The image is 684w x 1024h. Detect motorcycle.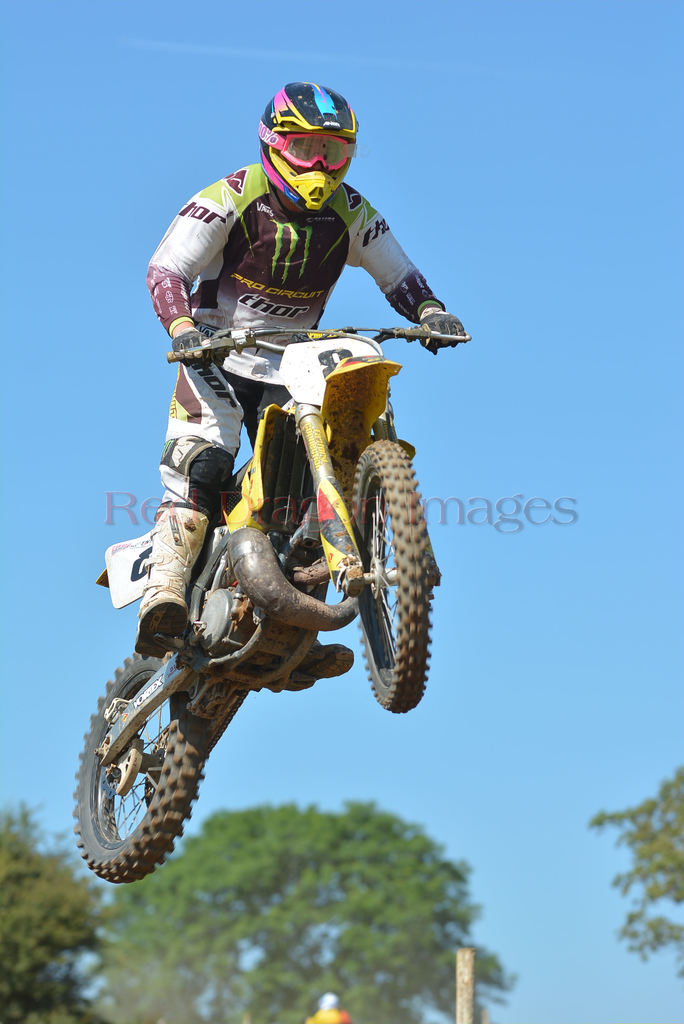
Detection: (89,282,481,906).
